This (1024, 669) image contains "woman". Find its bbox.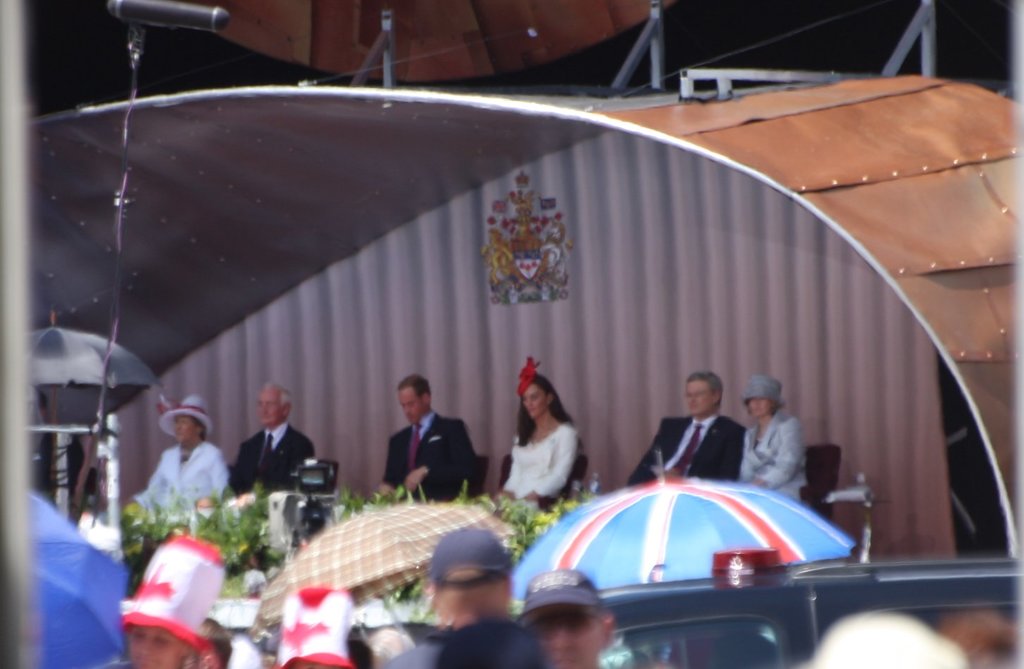
locate(735, 372, 810, 503).
